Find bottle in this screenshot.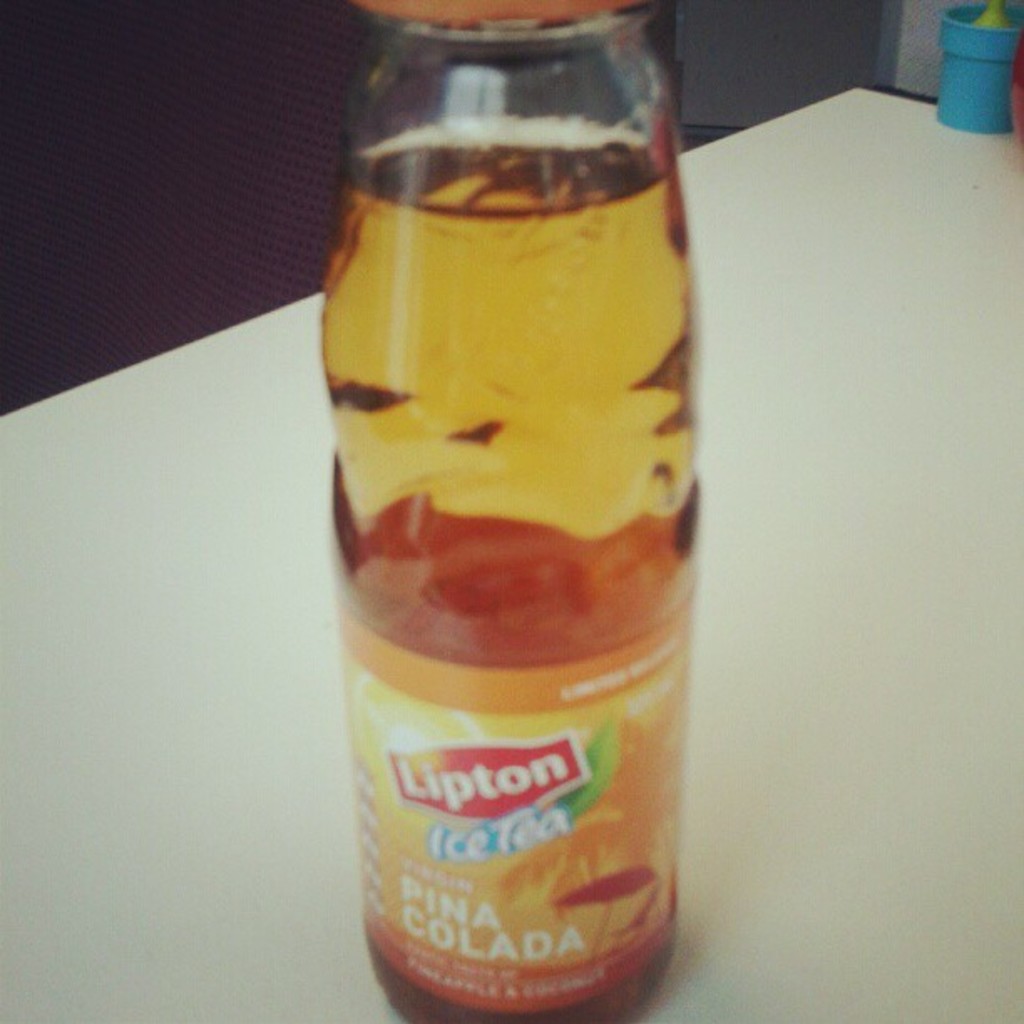
The bounding box for bottle is select_region(323, 0, 703, 1022).
